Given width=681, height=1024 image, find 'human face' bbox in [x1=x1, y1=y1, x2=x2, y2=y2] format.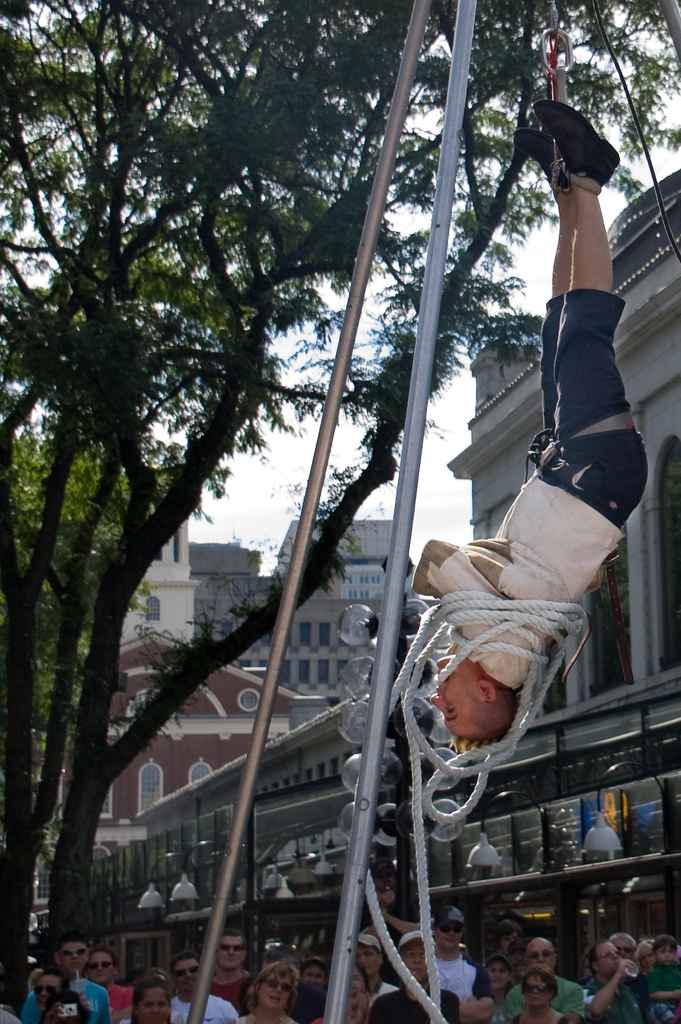
[x1=173, y1=958, x2=200, y2=986].
